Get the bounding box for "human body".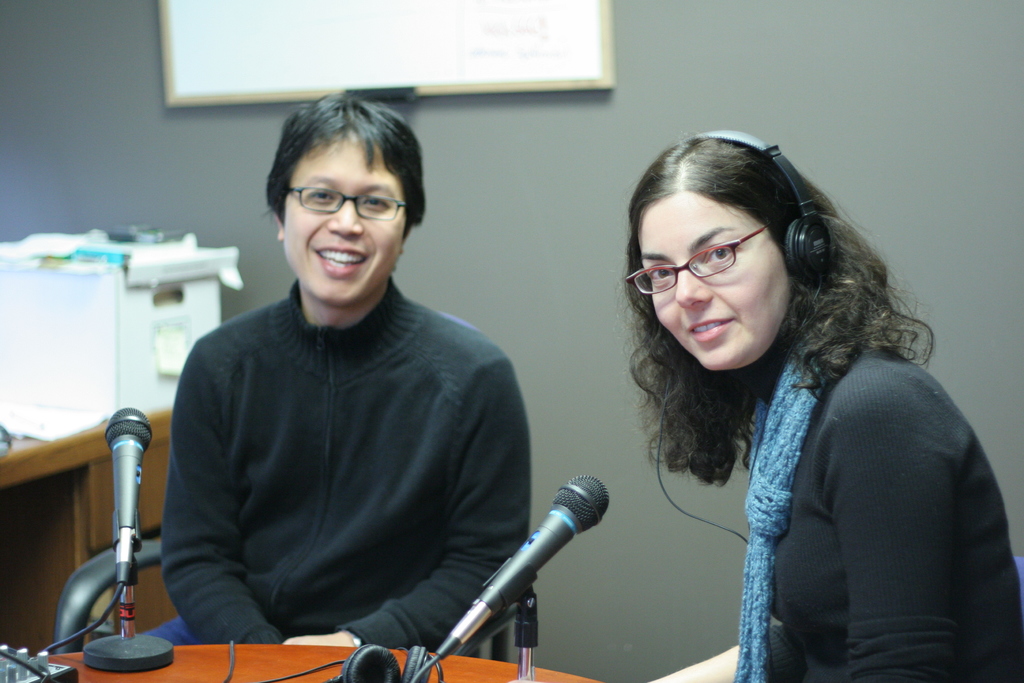
x1=145, y1=168, x2=594, y2=682.
